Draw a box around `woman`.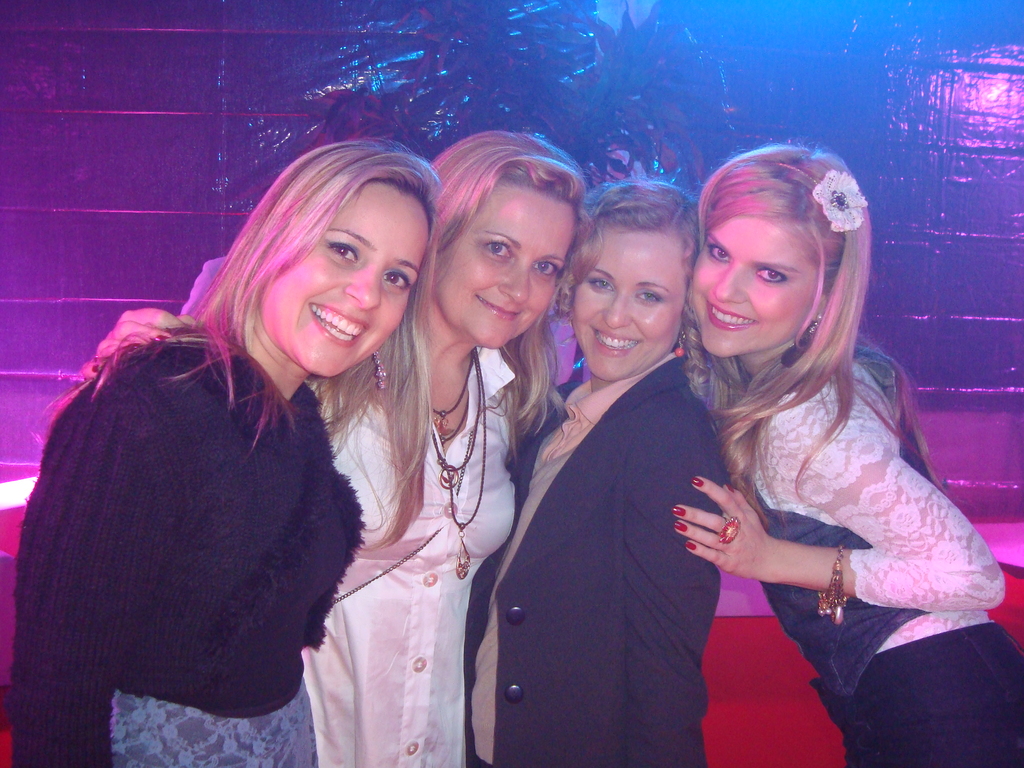
[614,134,972,767].
